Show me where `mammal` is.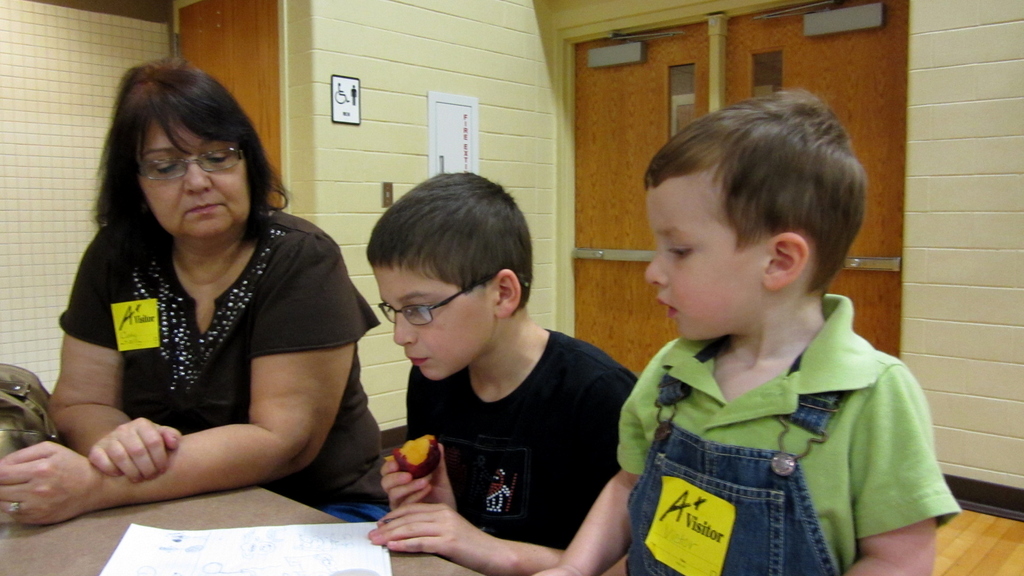
`mammal` is at x1=0, y1=57, x2=388, y2=524.
